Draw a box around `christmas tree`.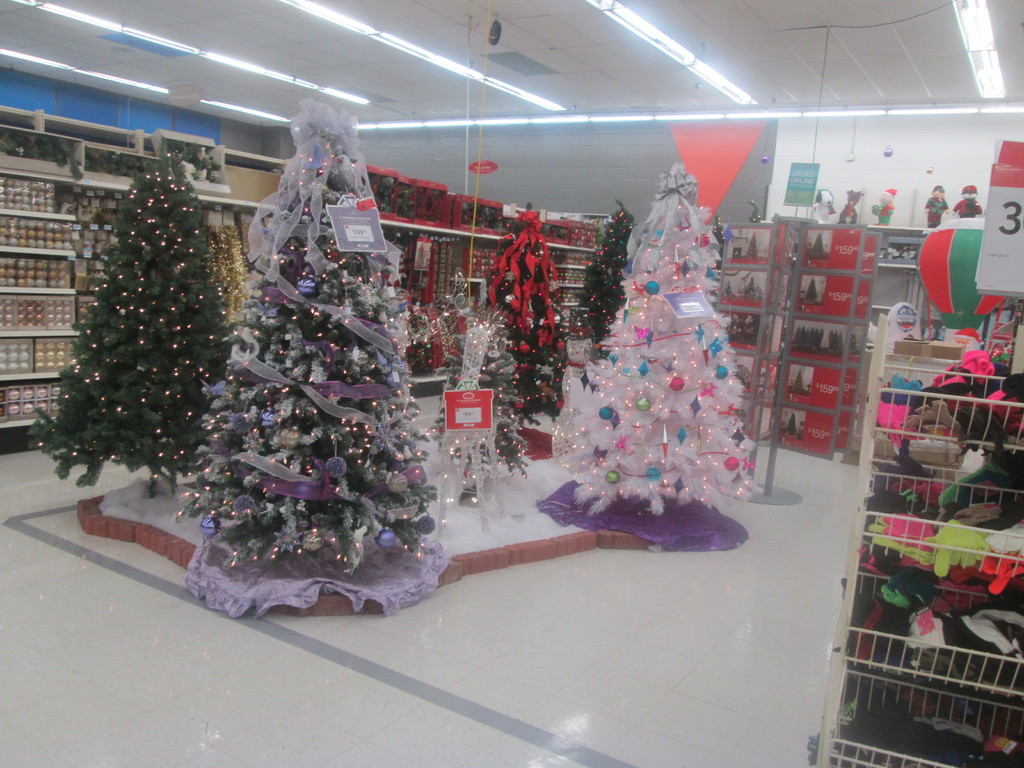
BBox(566, 195, 637, 369).
